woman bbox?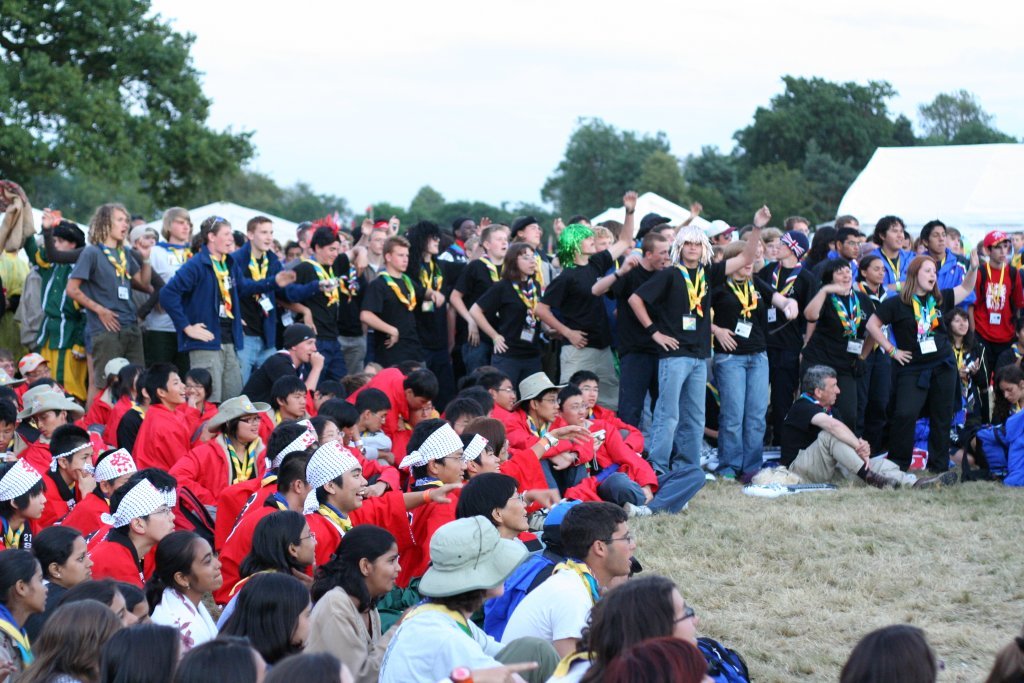
<box>468,240,550,405</box>
